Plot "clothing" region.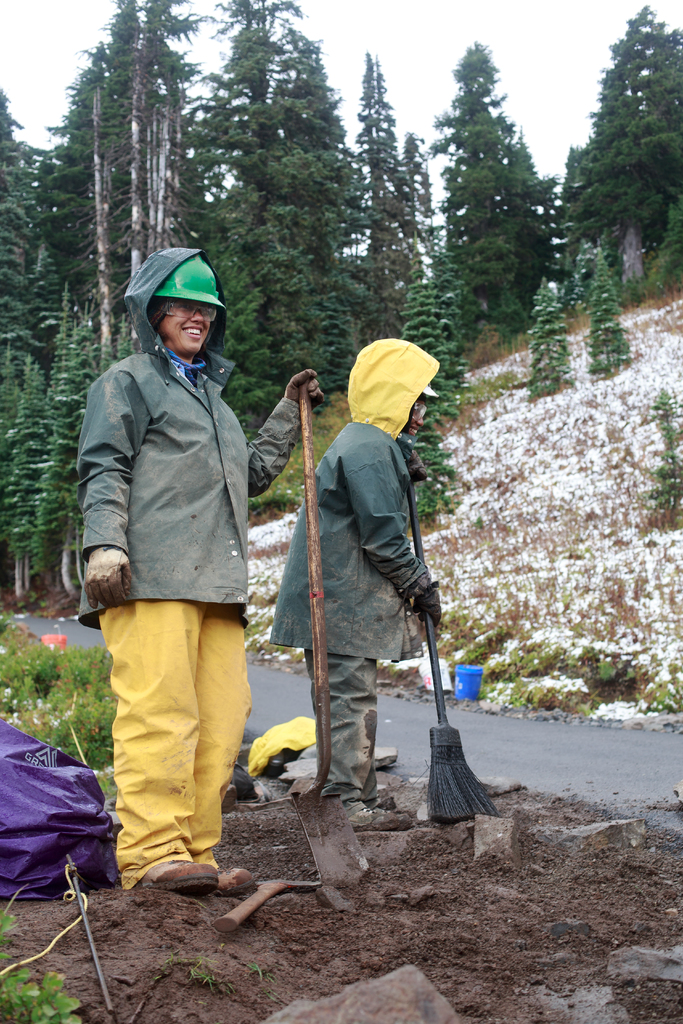
Plotted at x1=279, y1=335, x2=447, y2=814.
